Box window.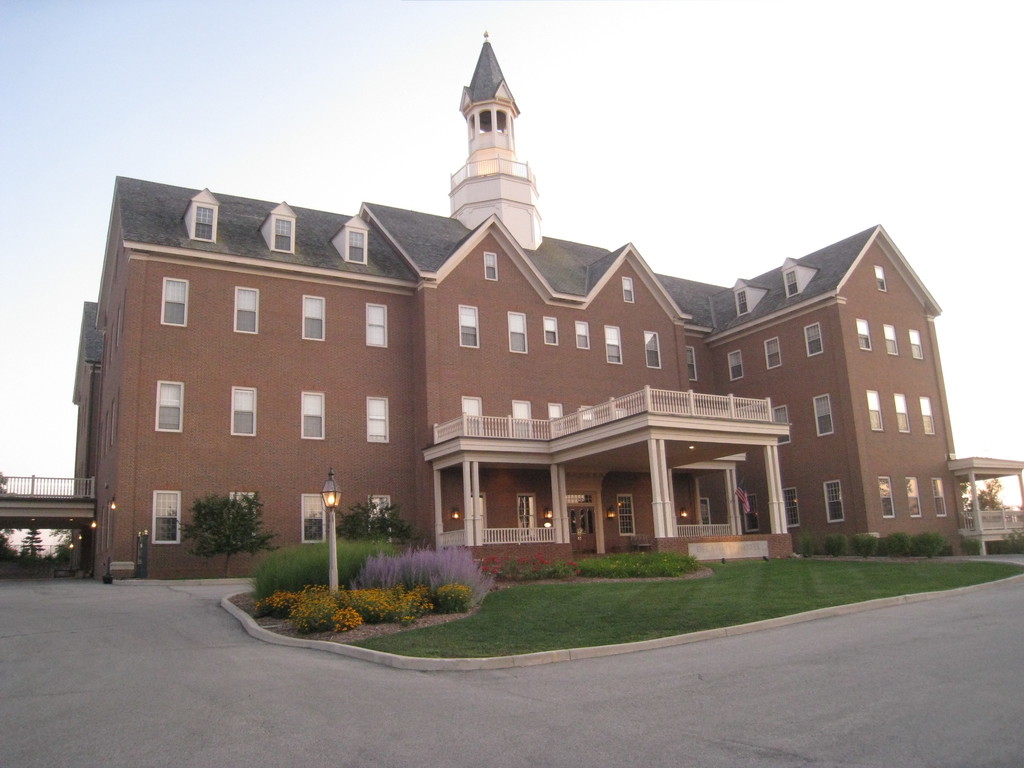
(273, 216, 292, 252).
